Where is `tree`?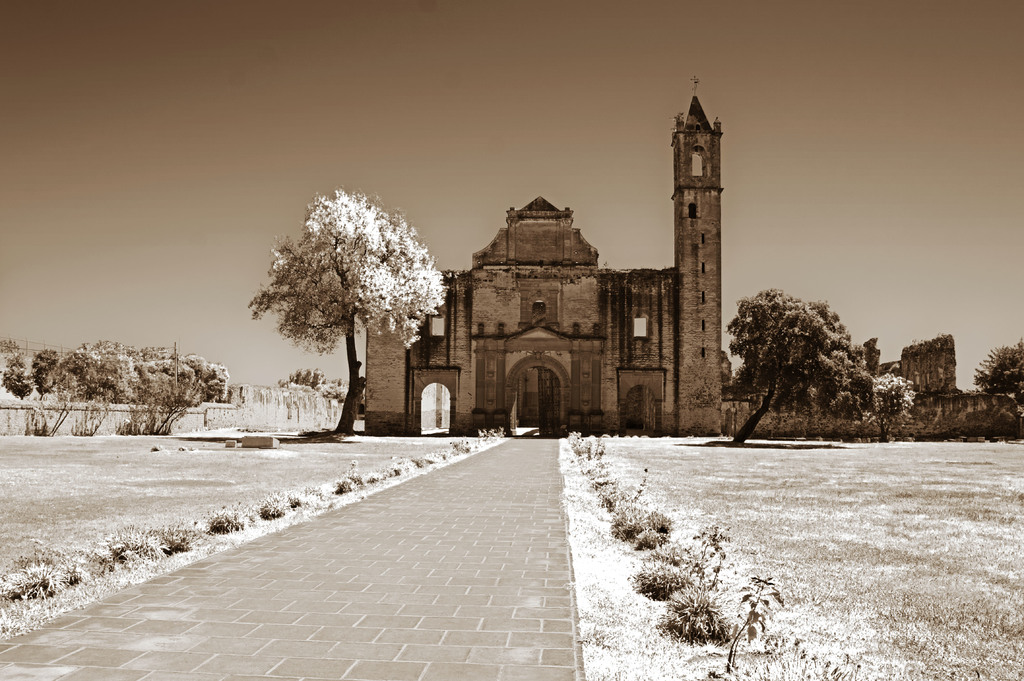
l=242, t=183, r=452, b=439.
